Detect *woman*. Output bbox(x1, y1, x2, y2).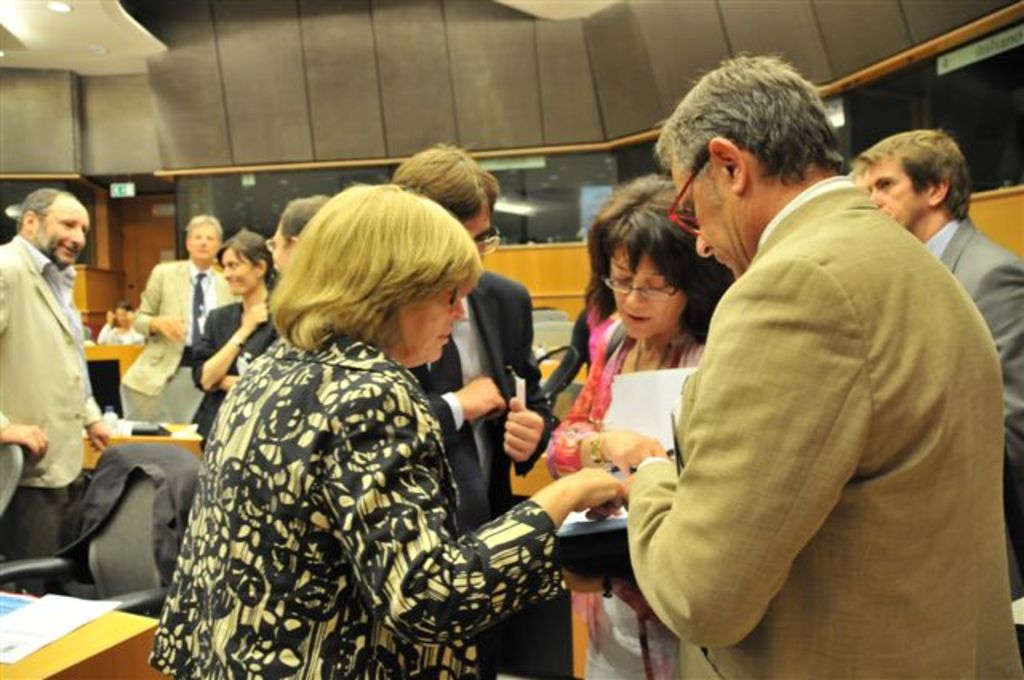
bbox(522, 155, 755, 678).
